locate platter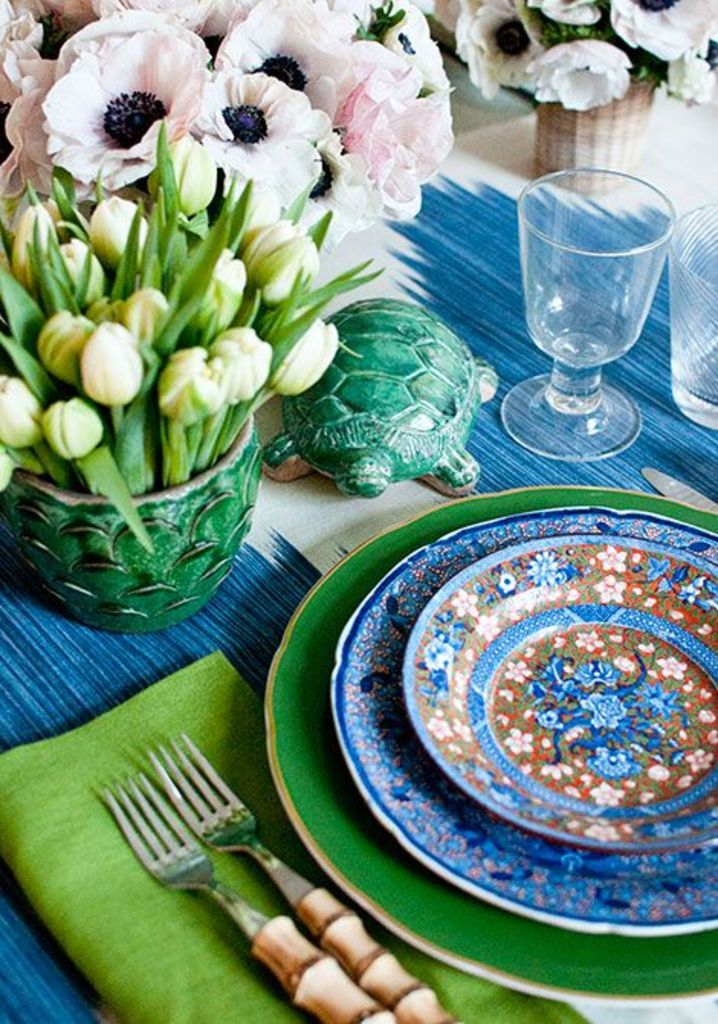
(x1=332, y1=509, x2=716, y2=937)
